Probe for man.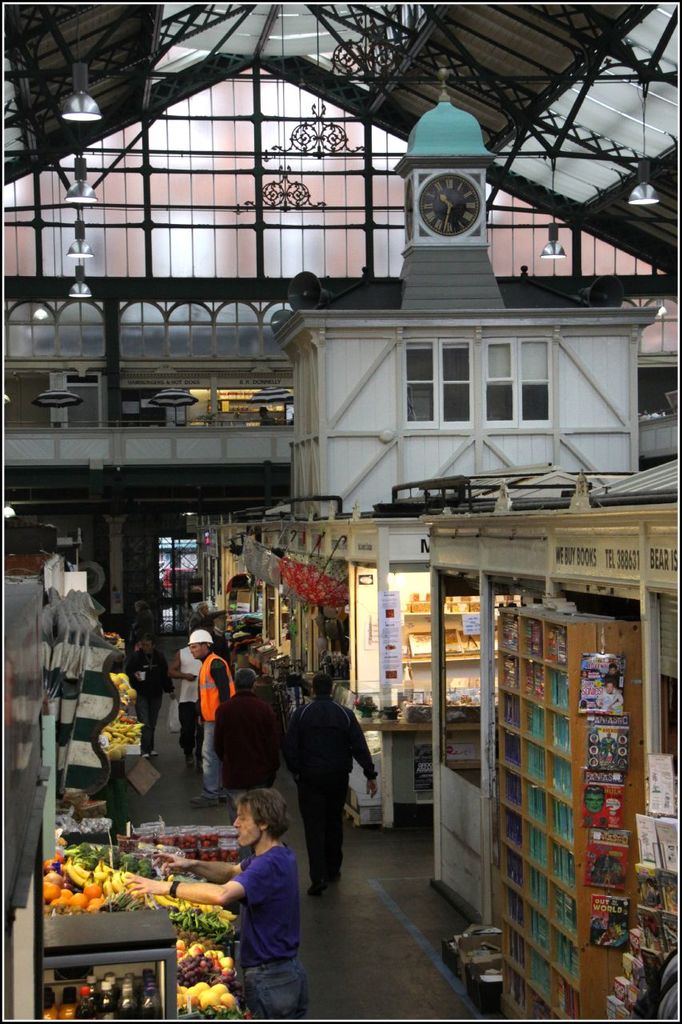
Probe result: (x1=285, y1=683, x2=381, y2=903).
